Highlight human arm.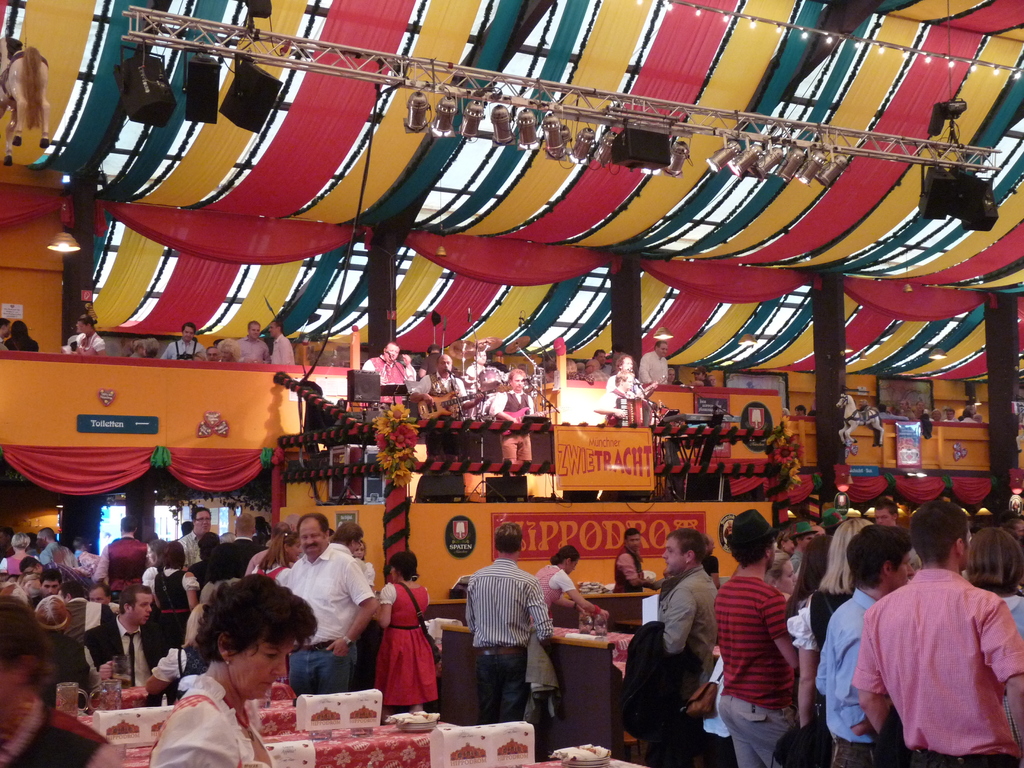
Highlighted region: l=154, t=700, r=243, b=767.
